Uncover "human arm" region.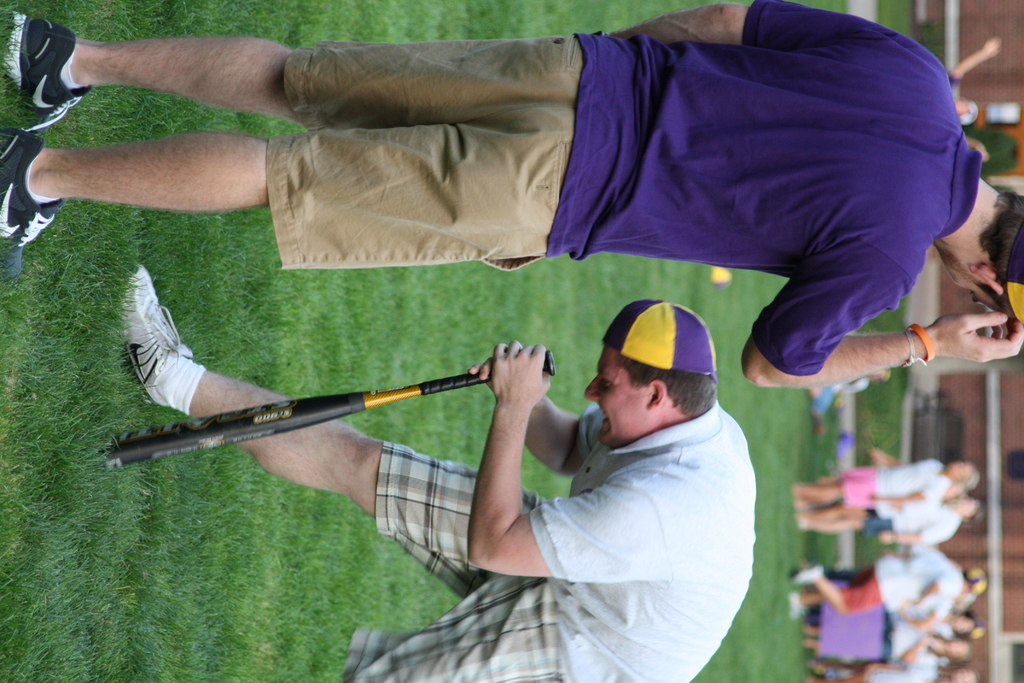
Uncovered: <region>465, 361, 601, 476</region>.
